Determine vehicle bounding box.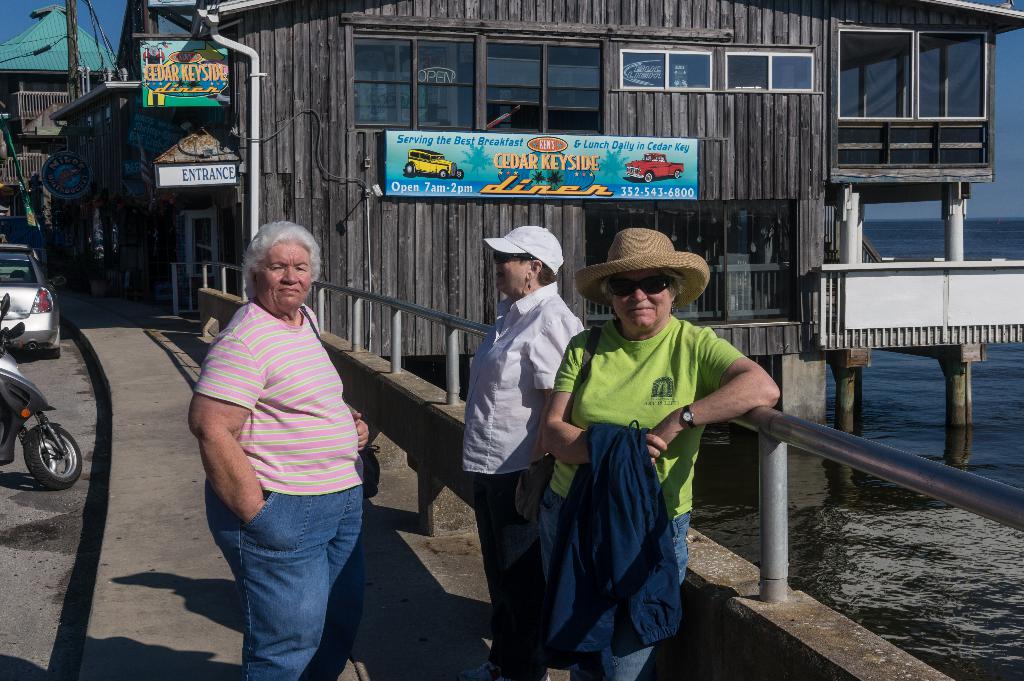
Determined: select_region(0, 327, 80, 488).
